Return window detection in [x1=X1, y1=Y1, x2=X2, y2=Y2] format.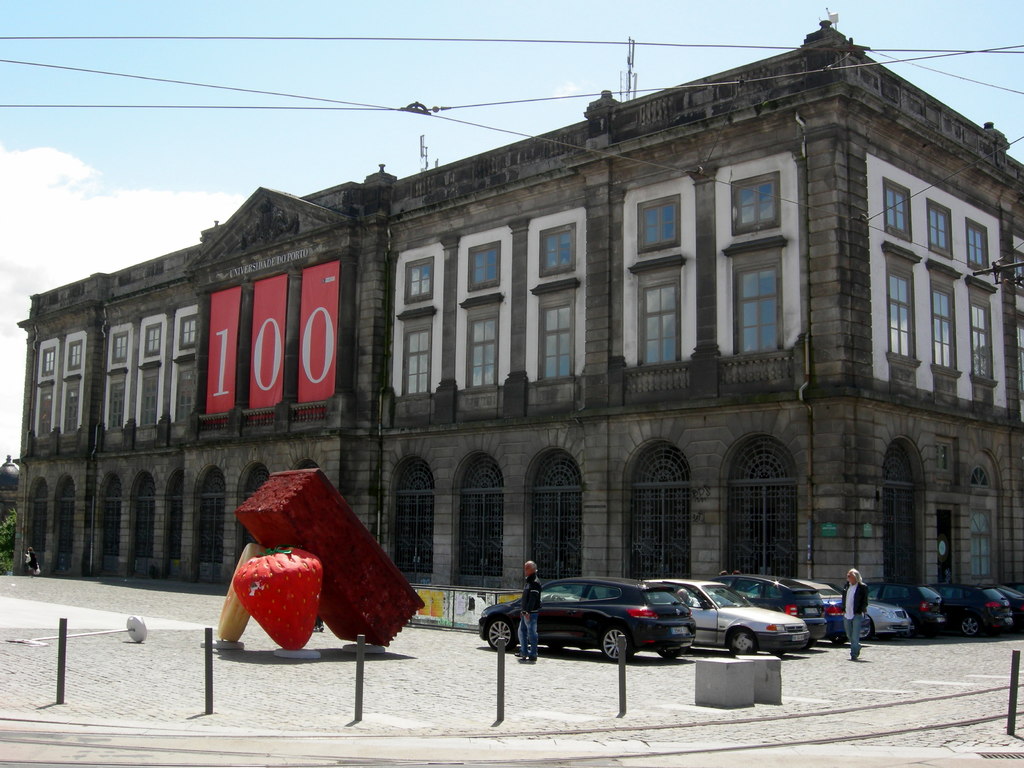
[x1=387, y1=237, x2=445, y2=397].
